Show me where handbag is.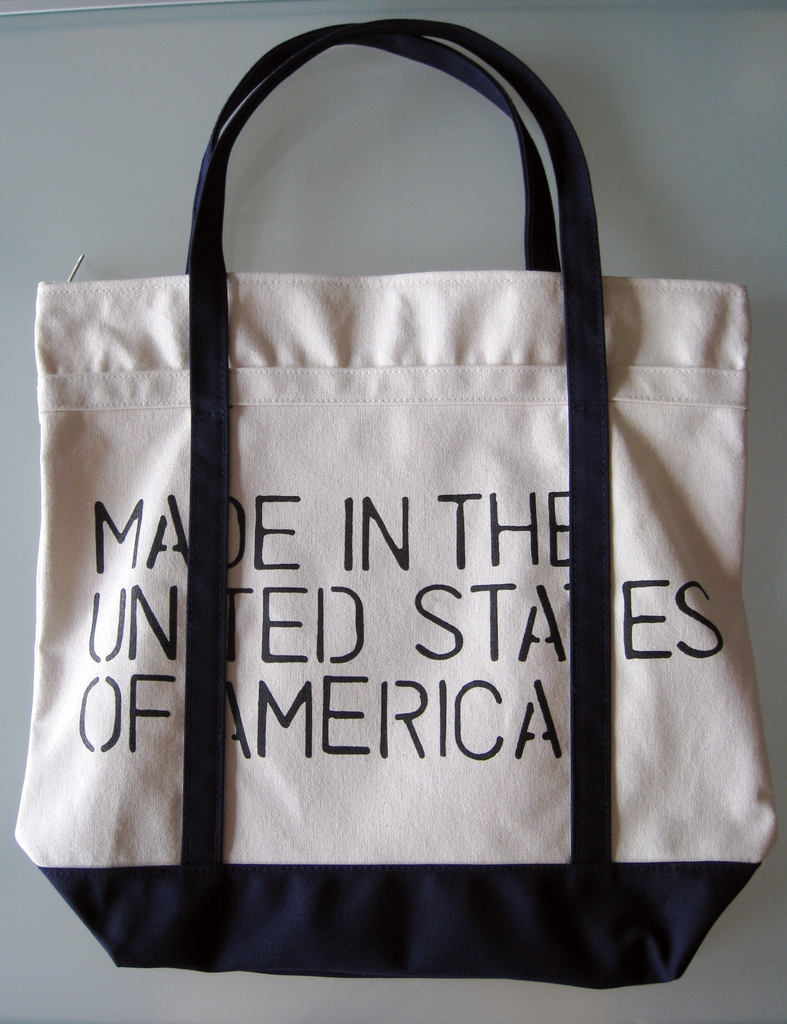
handbag is at [x1=11, y1=19, x2=777, y2=995].
